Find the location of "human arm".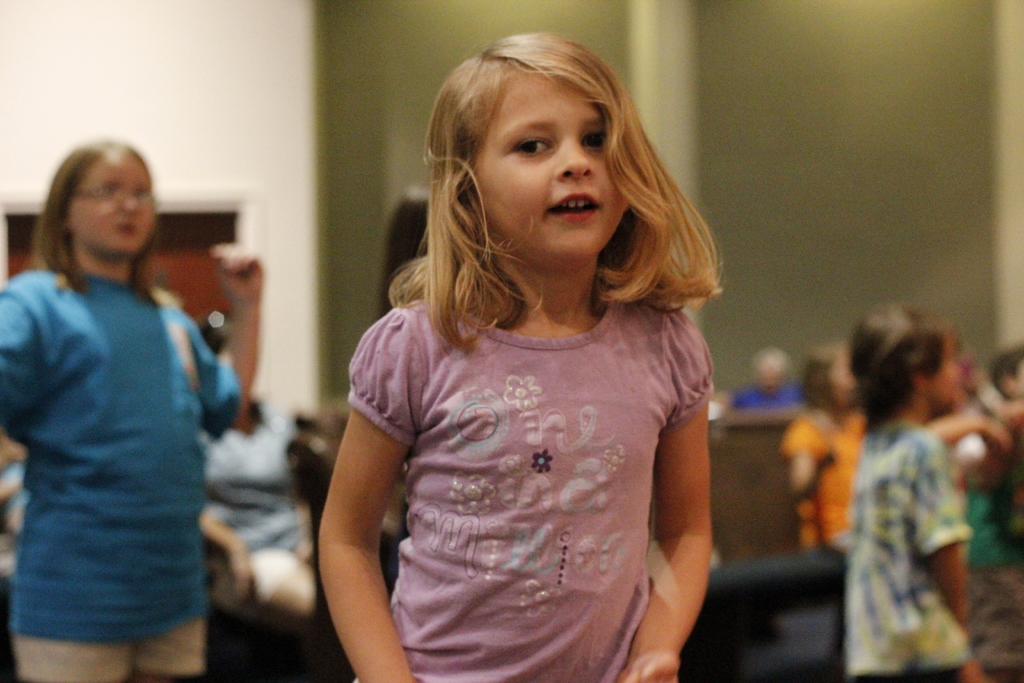
Location: <box>198,509,252,604</box>.
